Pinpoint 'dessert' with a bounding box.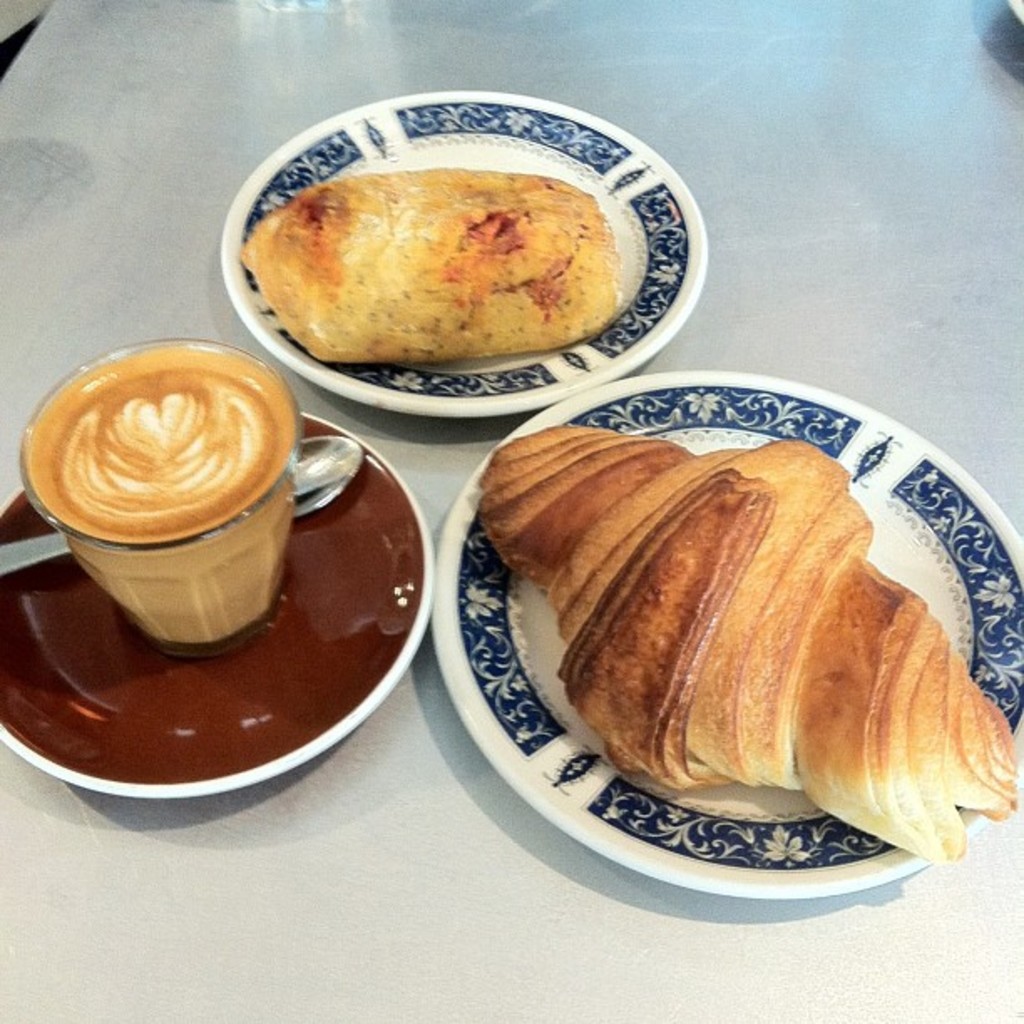
[28,346,300,644].
